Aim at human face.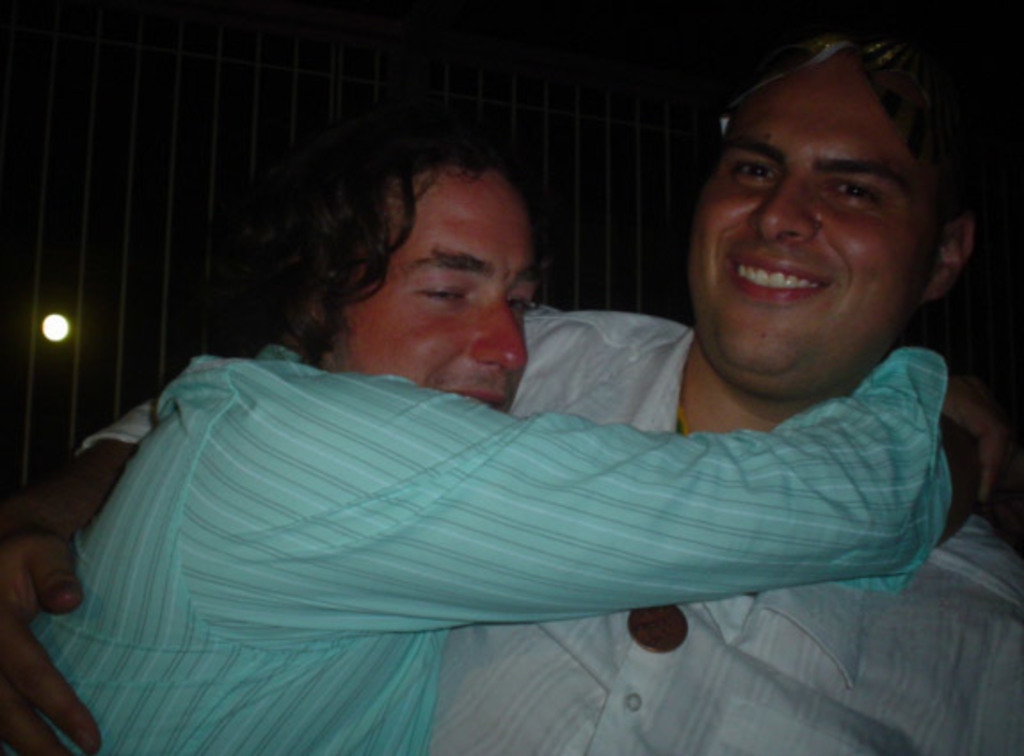
Aimed at rect(688, 32, 939, 379).
